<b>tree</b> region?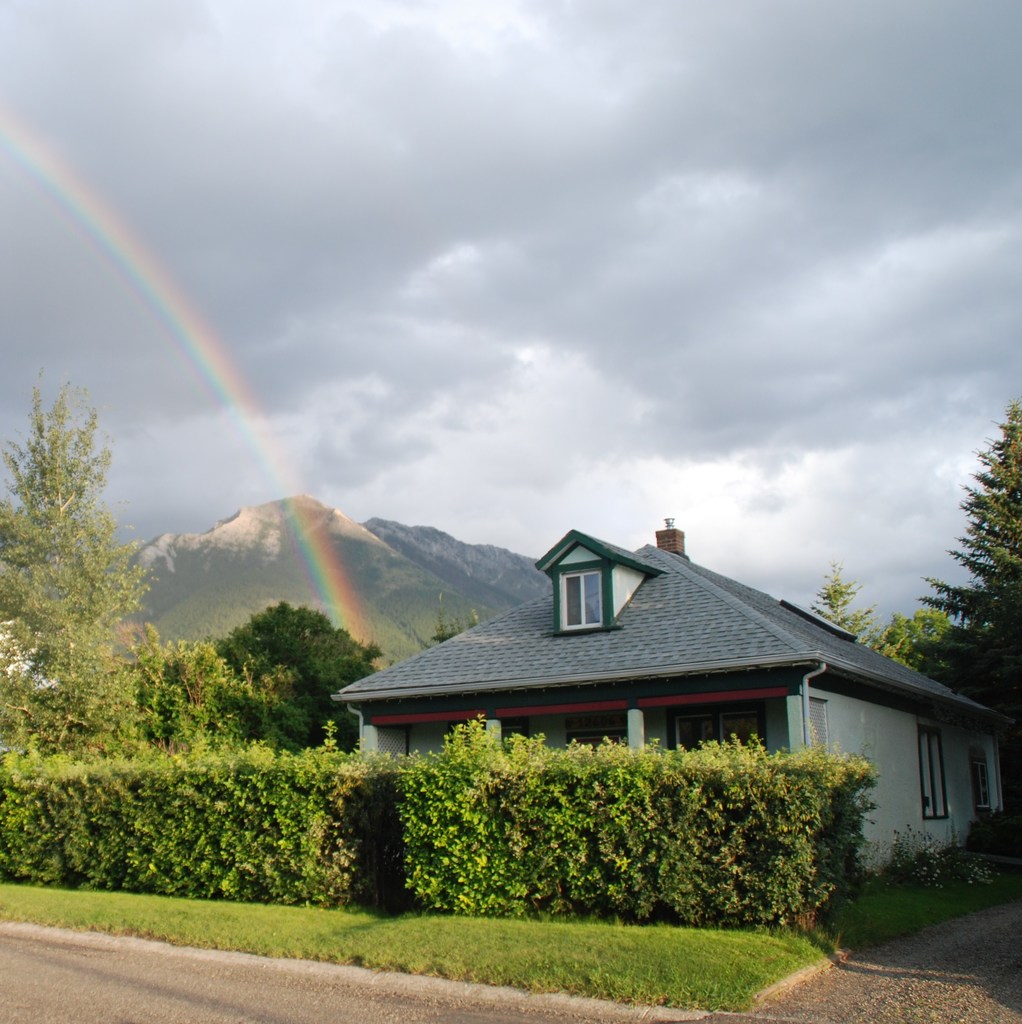
148:597:395:764
